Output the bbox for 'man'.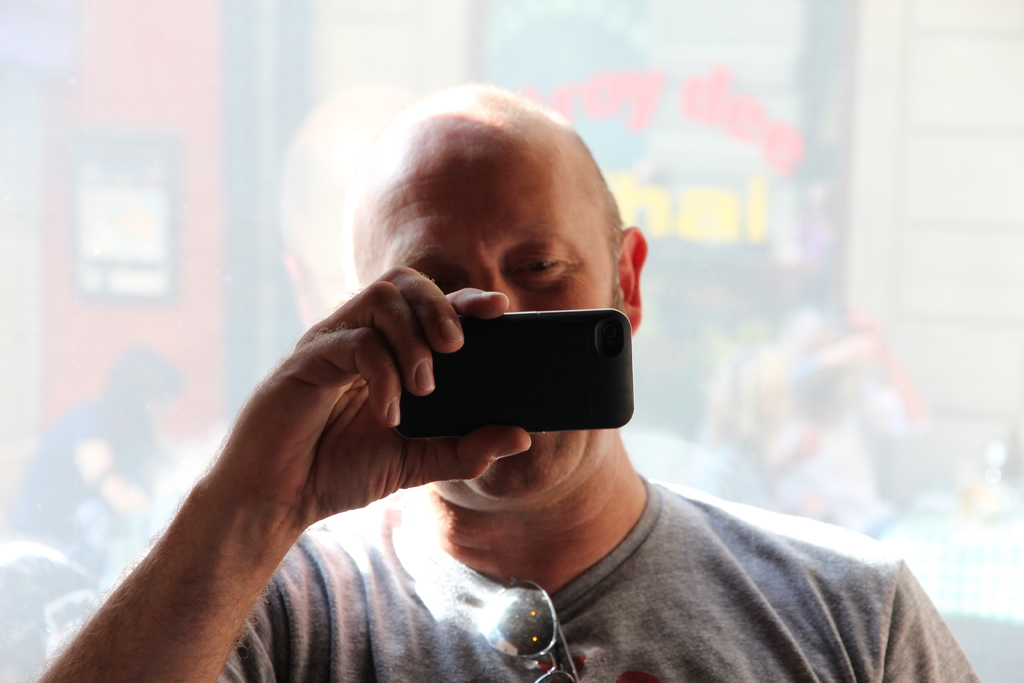
BBox(31, 131, 970, 653).
